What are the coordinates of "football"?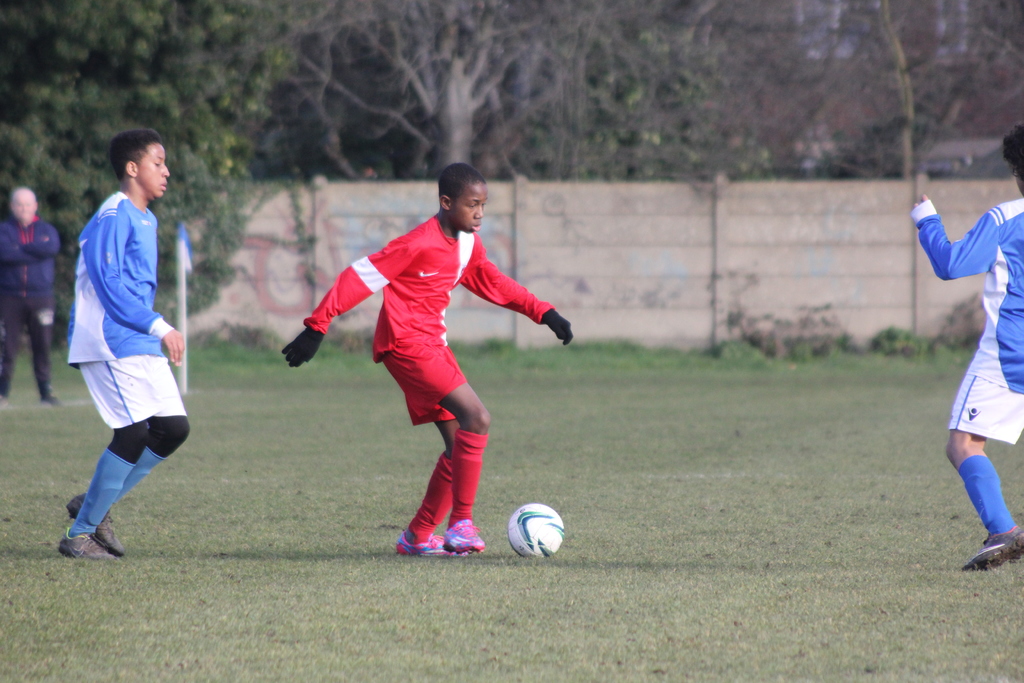
detection(508, 502, 566, 557).
